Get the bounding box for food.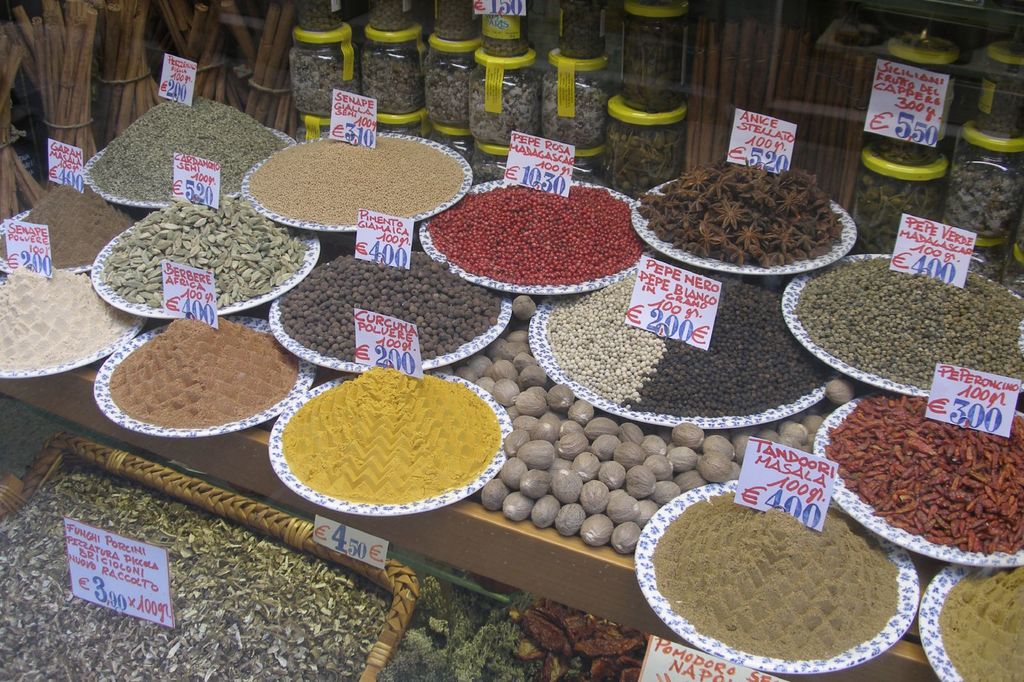
locate(0, 460, 384, 681).
